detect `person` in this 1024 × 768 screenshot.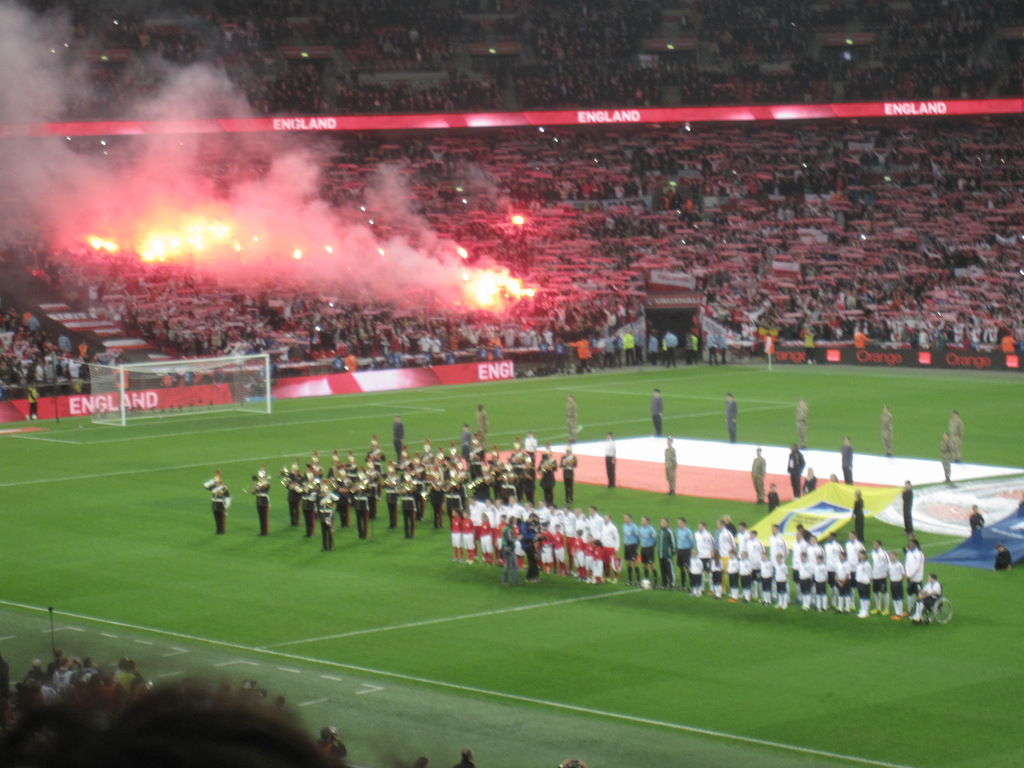
Detection: 557,754,586,767.
